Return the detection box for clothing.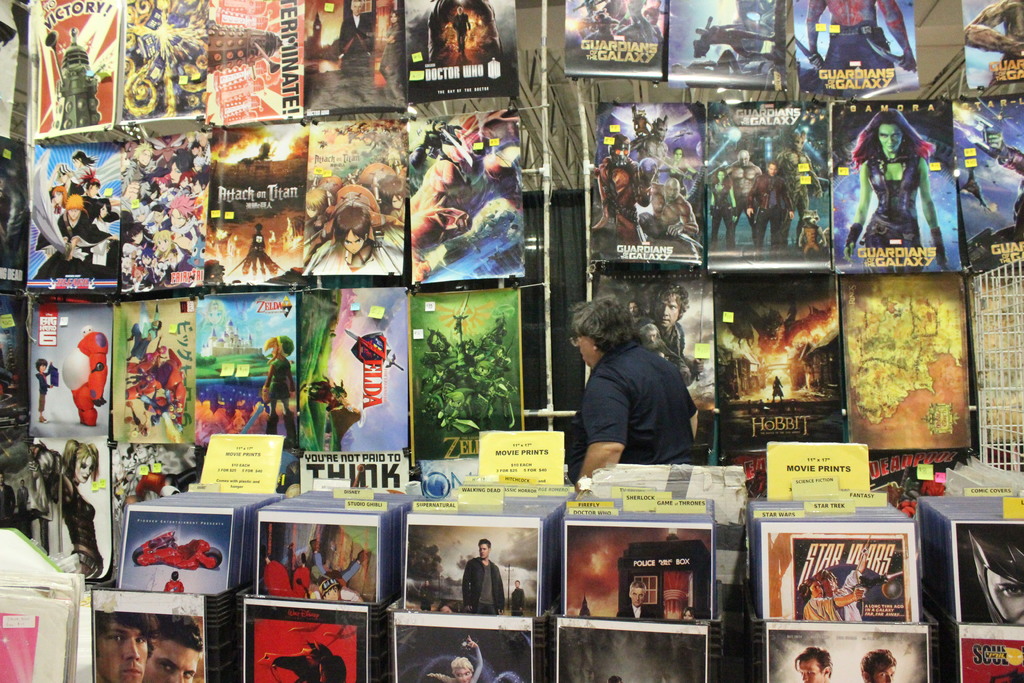
[588,331,712,472].
